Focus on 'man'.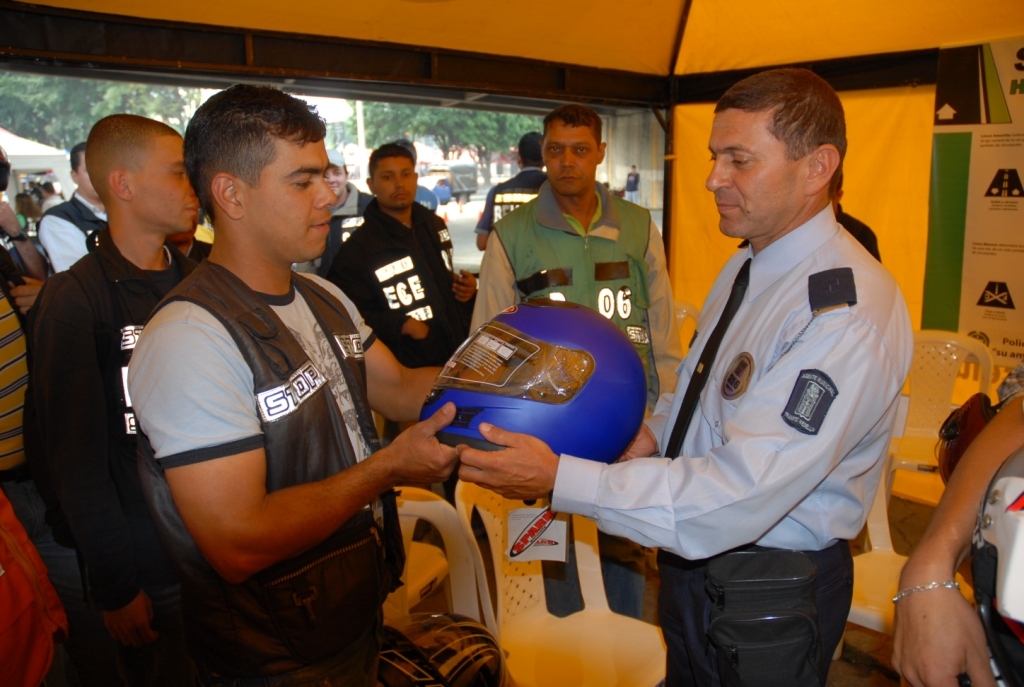
Focused at l=19, t=109, r=214, b=657.
